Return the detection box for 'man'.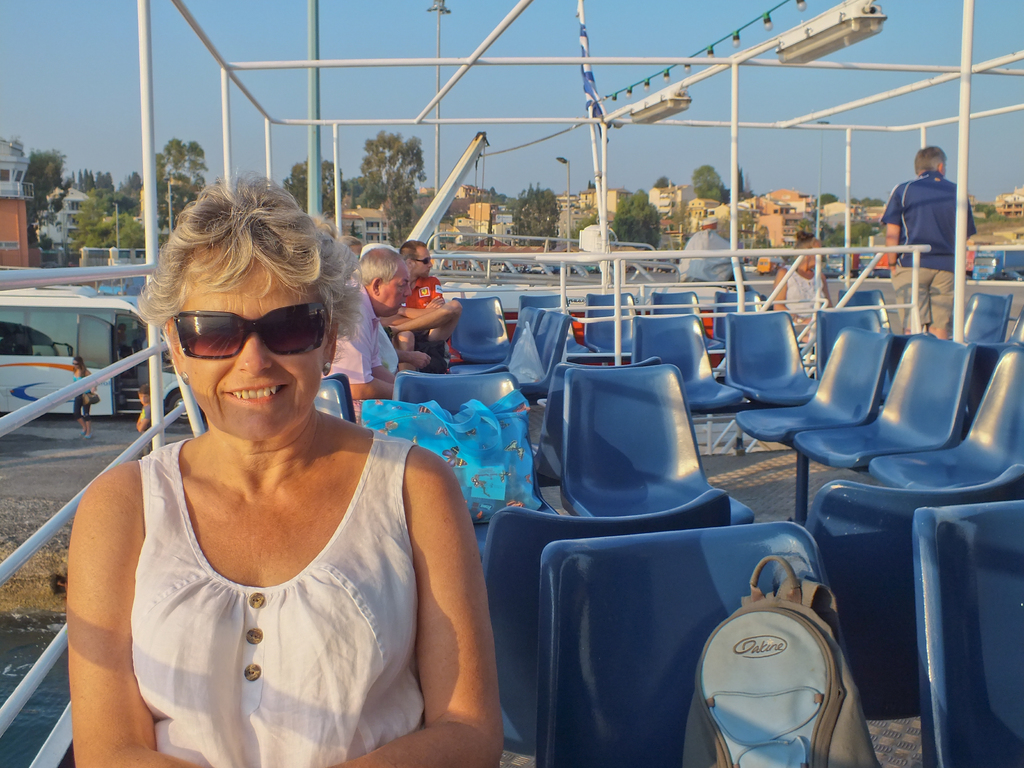
x1=134 y1=387 x2=156 y2=460.
